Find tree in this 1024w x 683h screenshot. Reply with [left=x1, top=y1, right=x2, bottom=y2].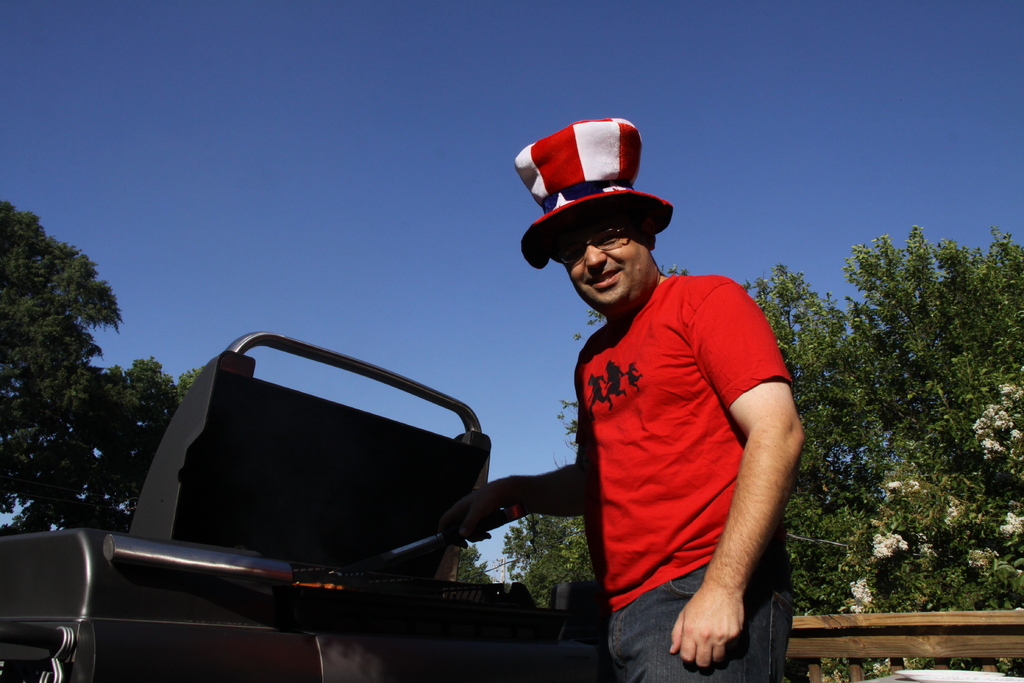
[left=455, top=539, right=495, bottom=581].
